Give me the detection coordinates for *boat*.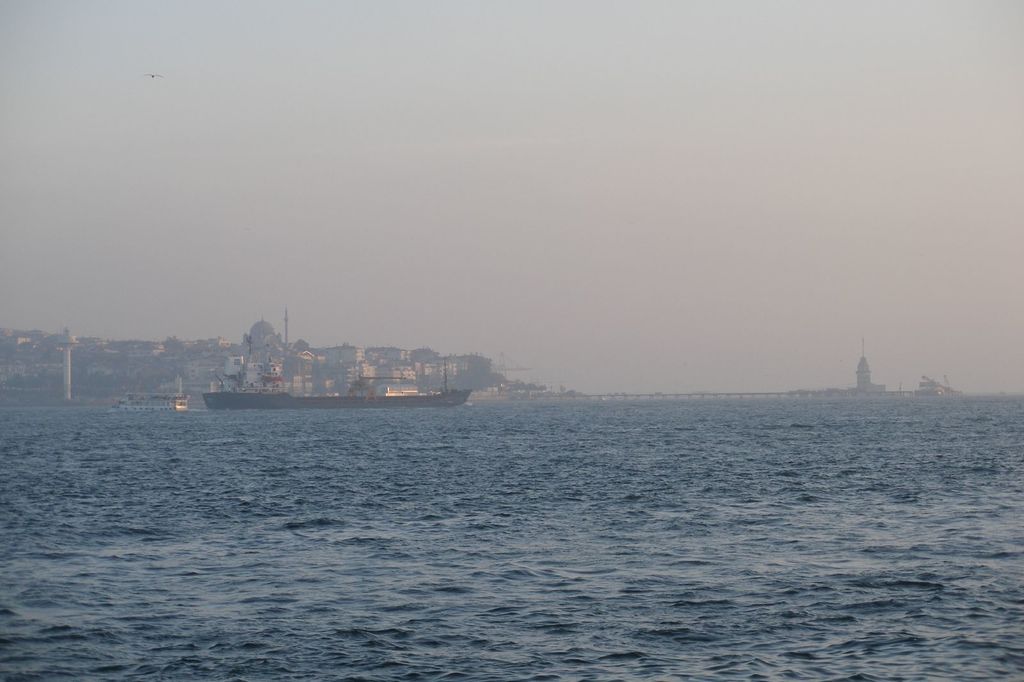
box=[201, 313, 477, 406].
